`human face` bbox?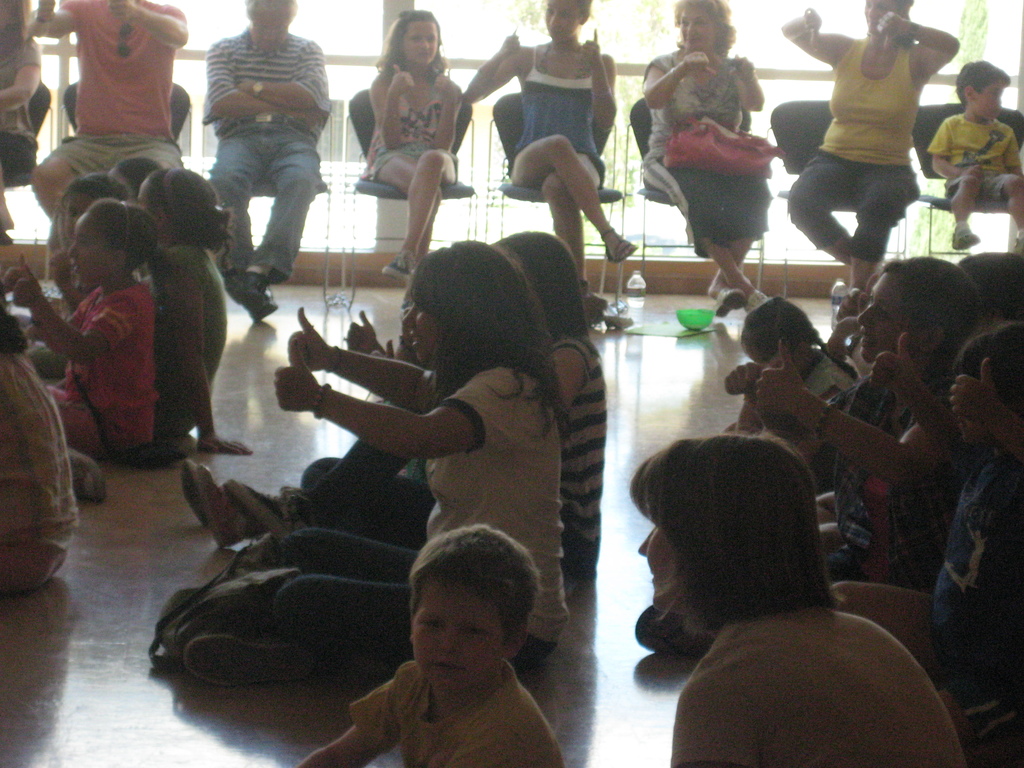
region(404, 292, 440, 363)
